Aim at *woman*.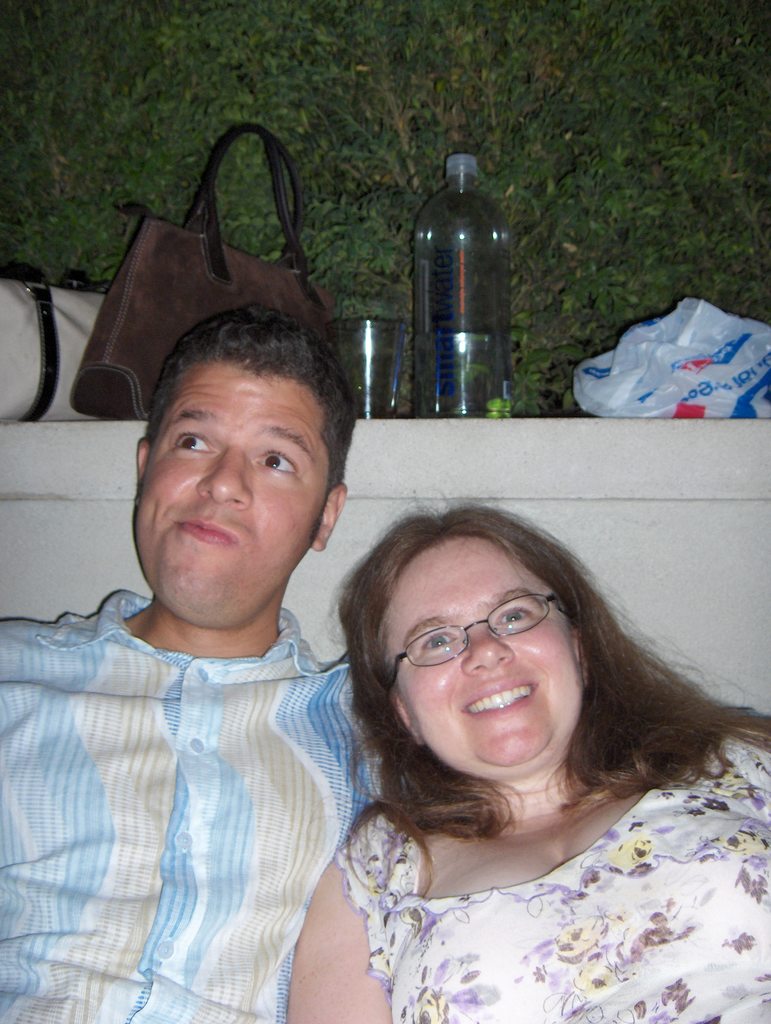
Aimed at locate(257, 428, 730, 1009).
